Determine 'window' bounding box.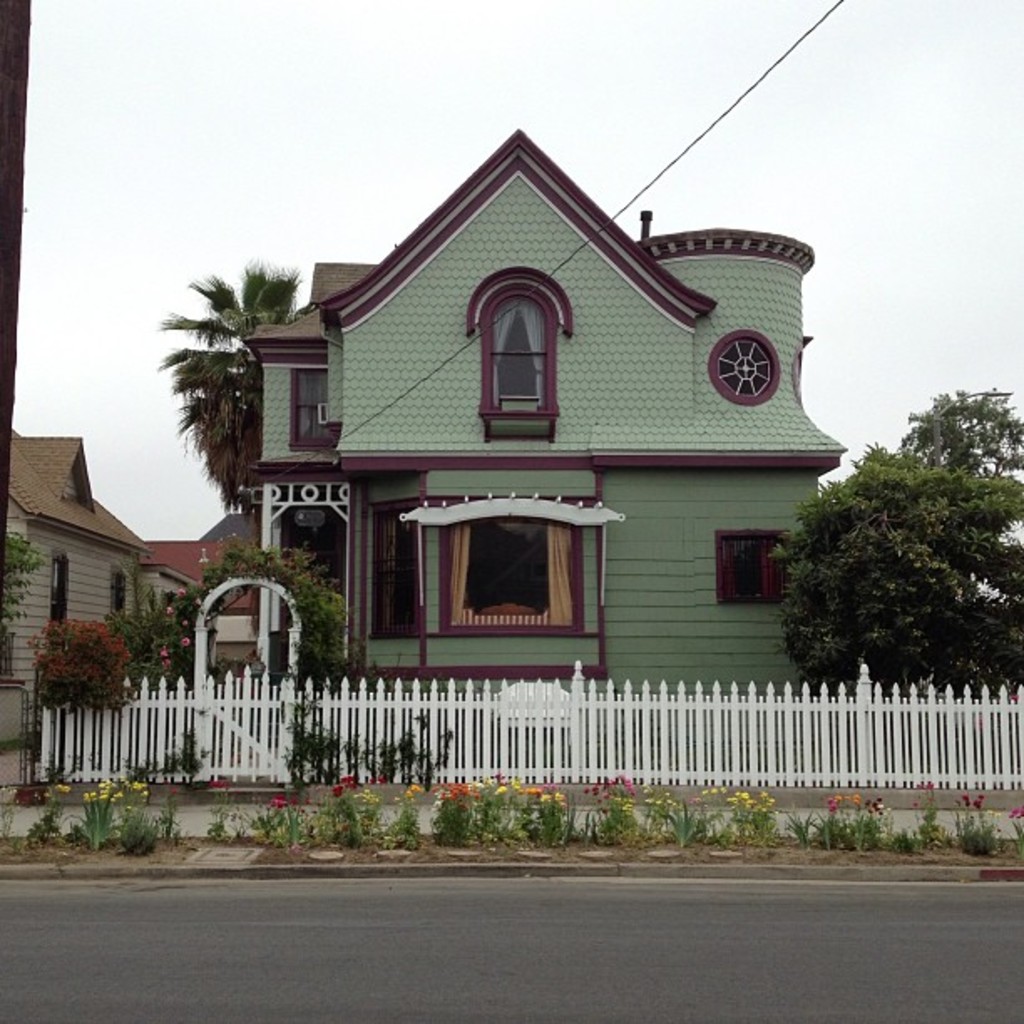
Determined: 293 373 335 448.
